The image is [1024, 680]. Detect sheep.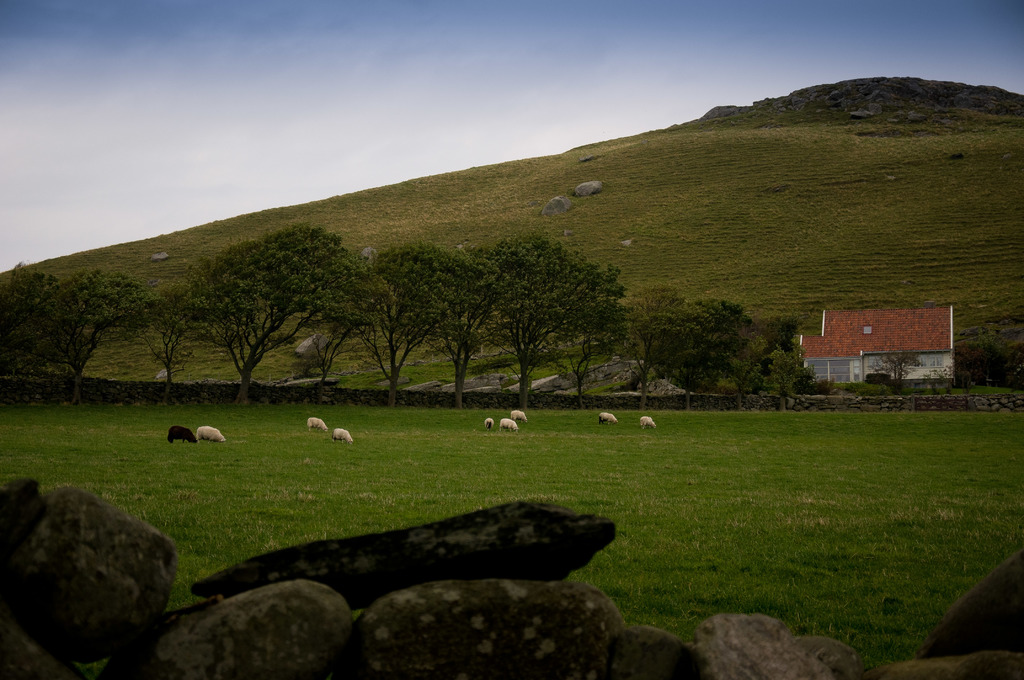
Detection: l=500, t=416, r=518, b=430.
